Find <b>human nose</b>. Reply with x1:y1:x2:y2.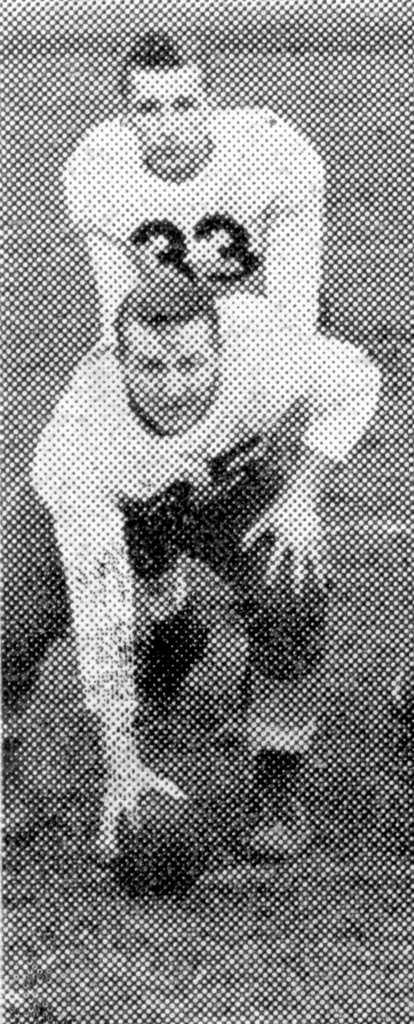
157:107:176:139.
